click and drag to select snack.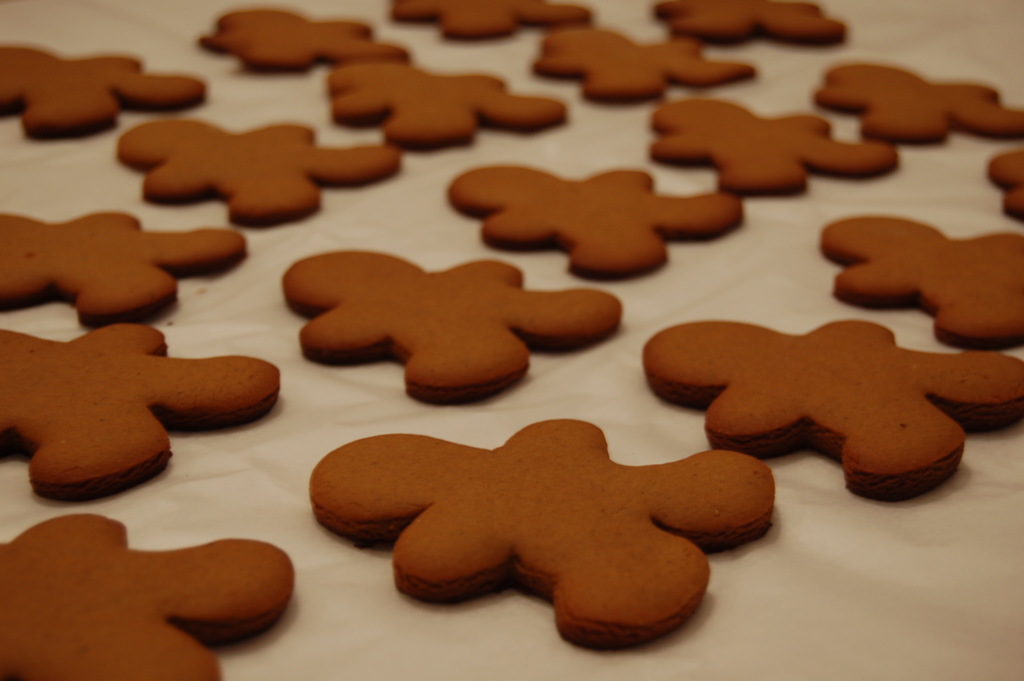
Selection: locate(0, 321, 280, 502).
